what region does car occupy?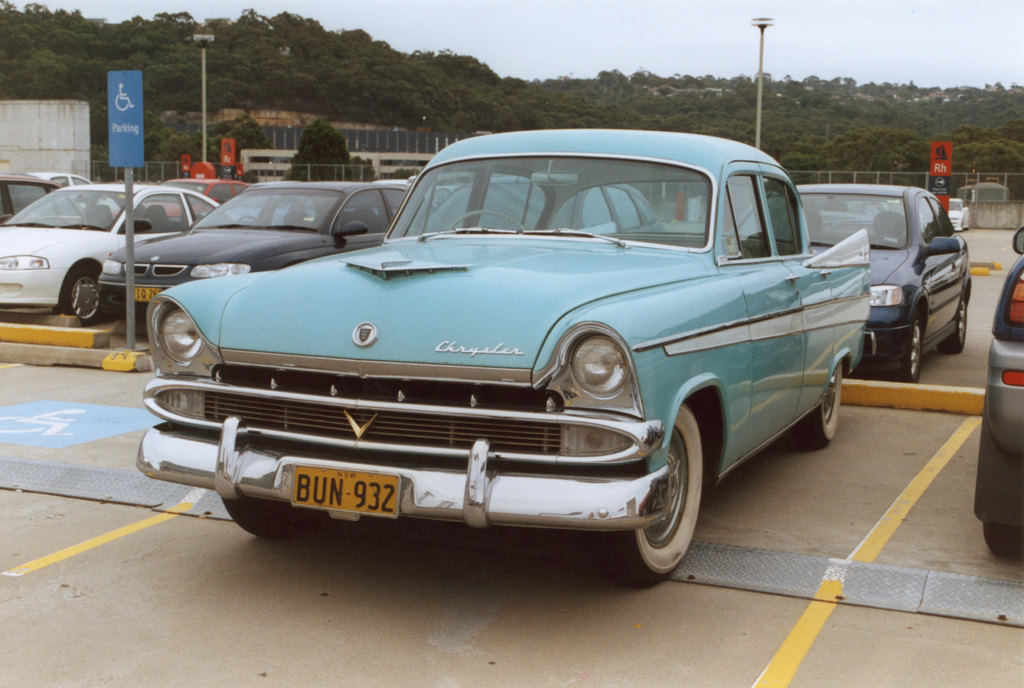
949,198,972,234.
